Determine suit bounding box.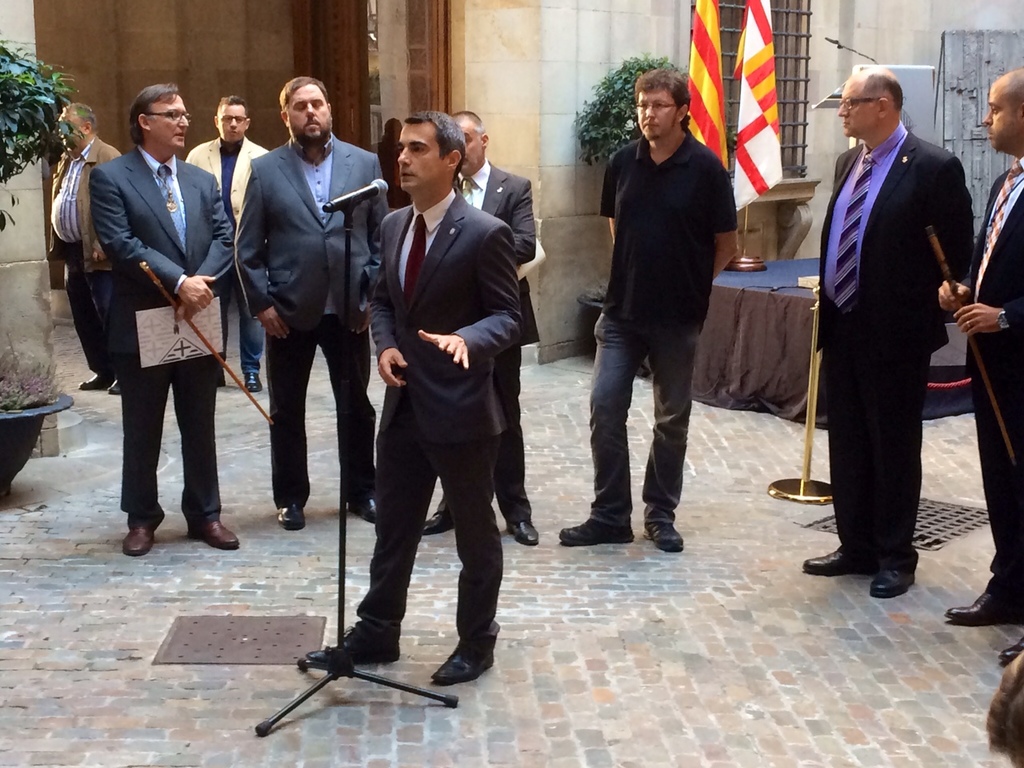
Determined: select_region(237, 130, 386, 505).
